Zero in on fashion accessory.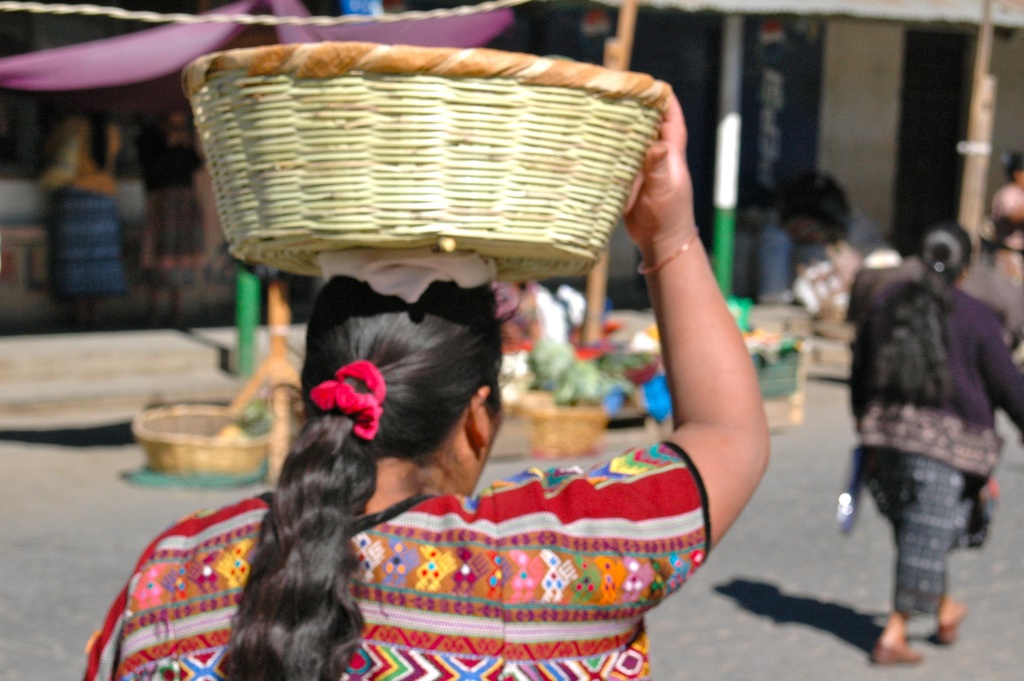
Zeroed in: detection(637, 228, 698, 277).
